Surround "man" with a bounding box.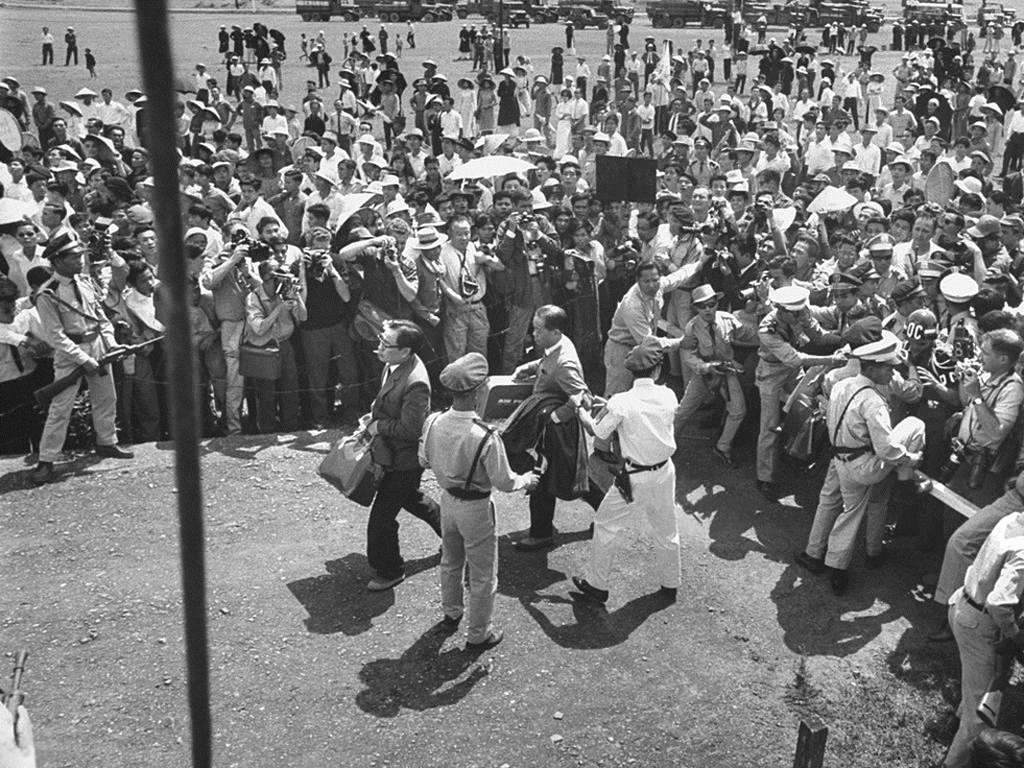
bbox=(409, 223, 461, 361).
